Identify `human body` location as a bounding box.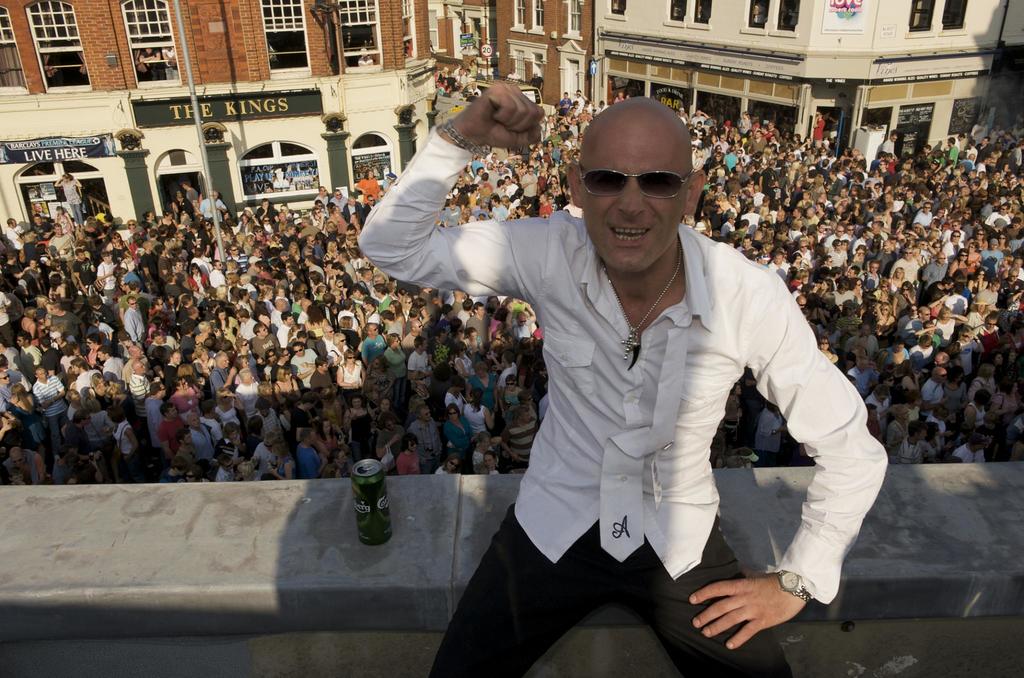
Rect(966, 188, 973, 205).
